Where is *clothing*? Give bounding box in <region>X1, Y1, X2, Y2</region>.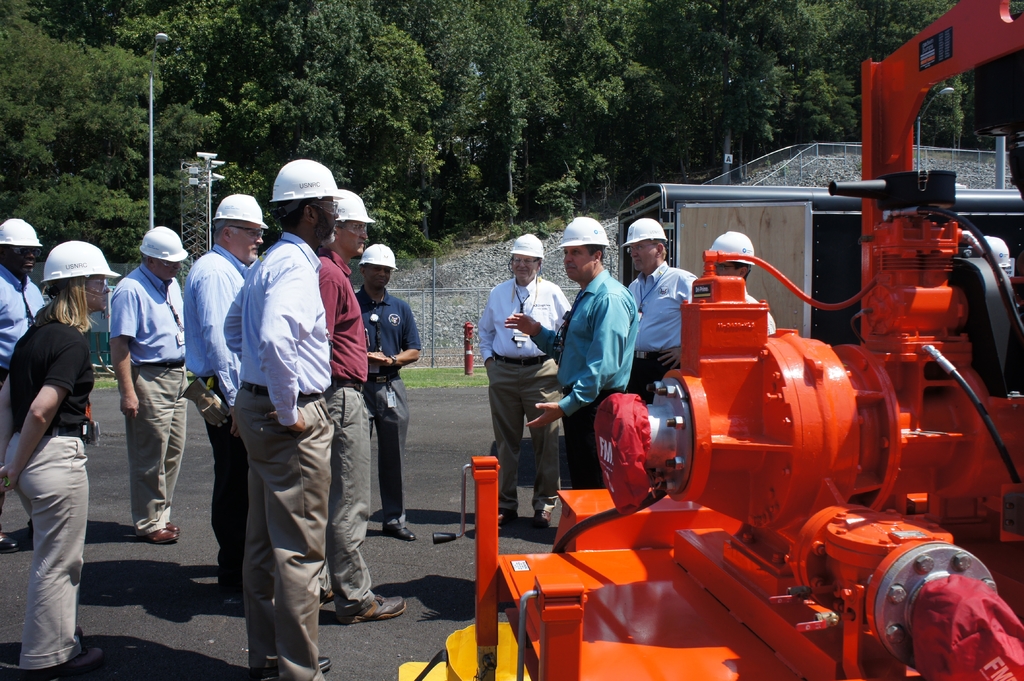
<region>623, 260, 705, 389</region>.
